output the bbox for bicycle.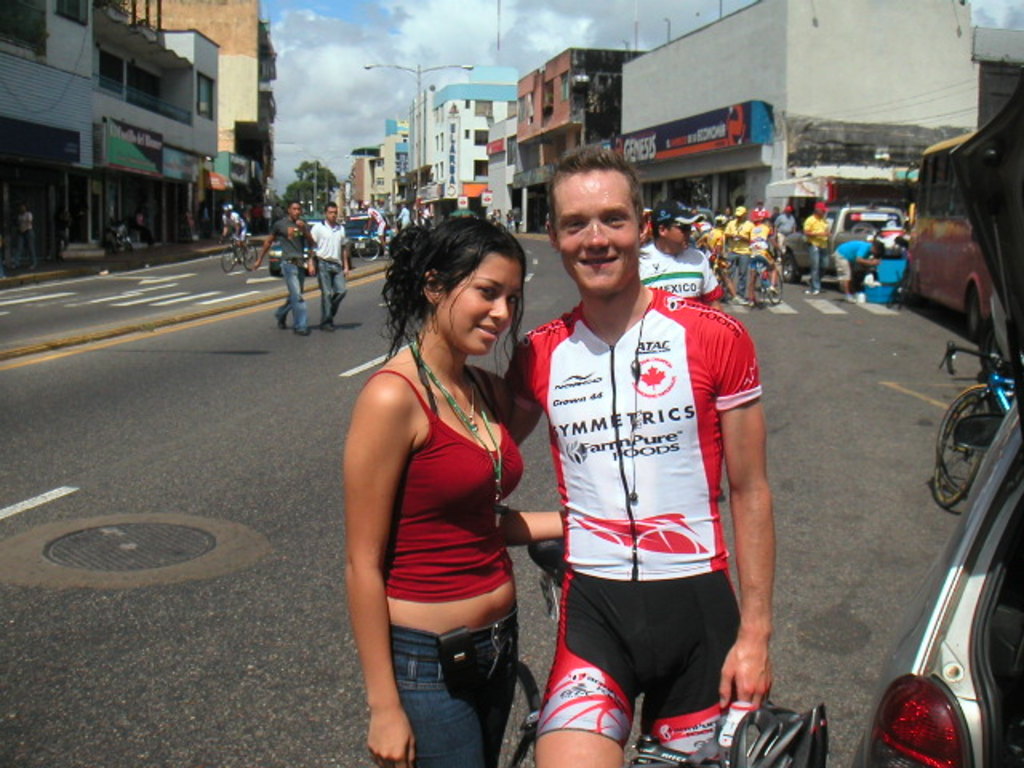
Rect(747, 245, 782, 310).
